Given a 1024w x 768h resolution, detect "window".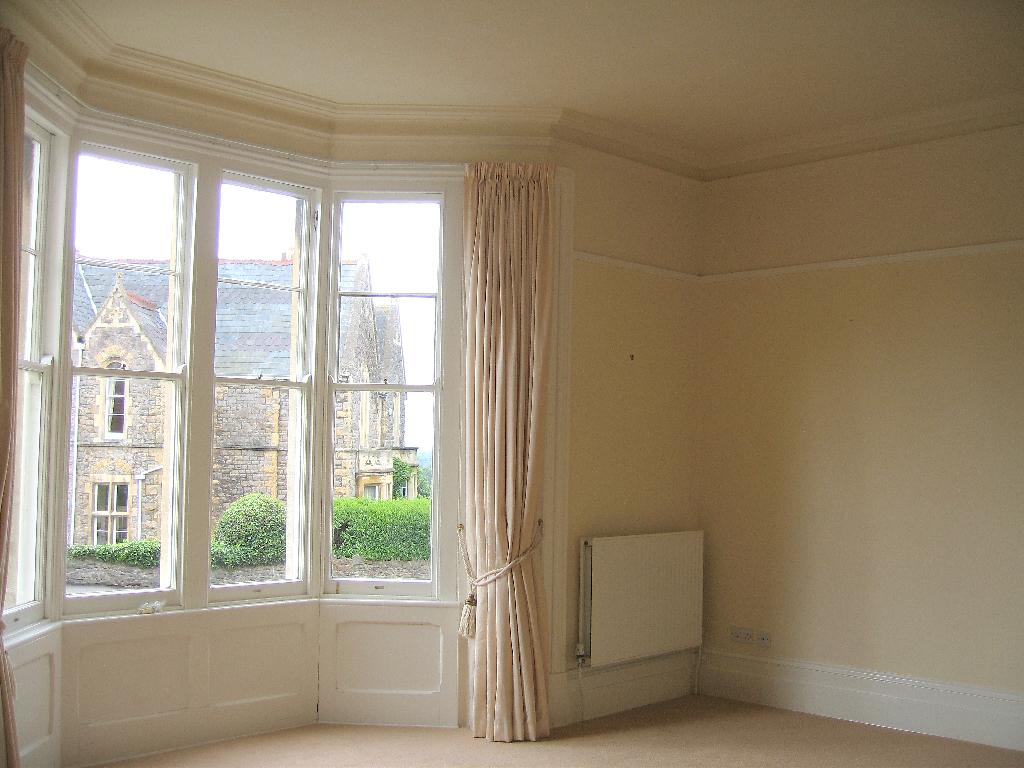
86:474:134:547.
